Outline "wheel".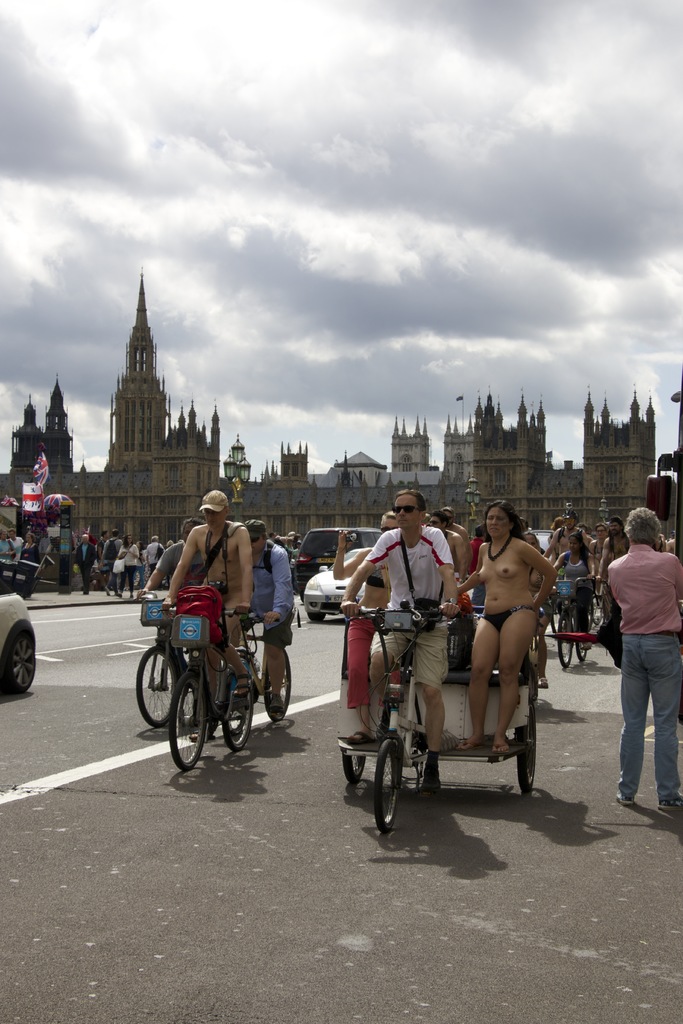
Outline: l=129, t=644, r=183, b=730.
